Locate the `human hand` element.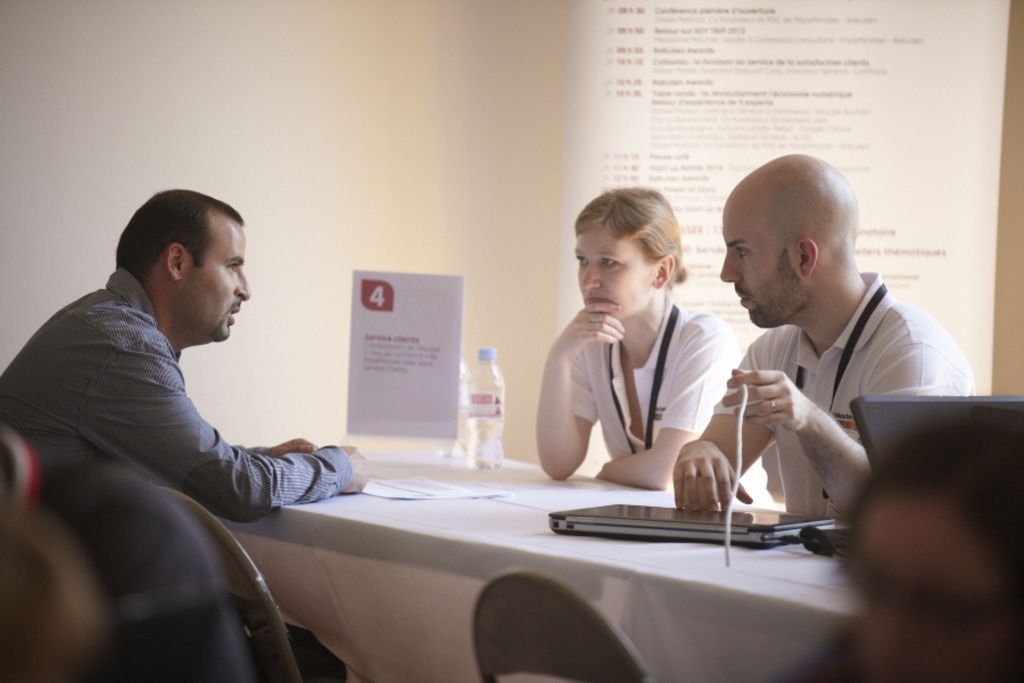
Element bbox: (340, 444, 371, 492).
